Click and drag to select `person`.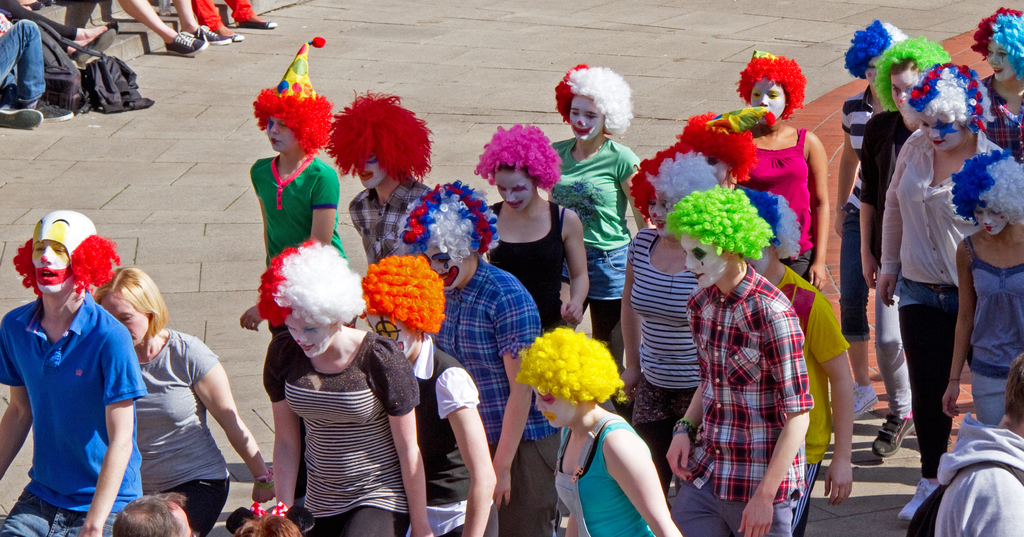
Selection: <box>938,156,1023,429</box>.
